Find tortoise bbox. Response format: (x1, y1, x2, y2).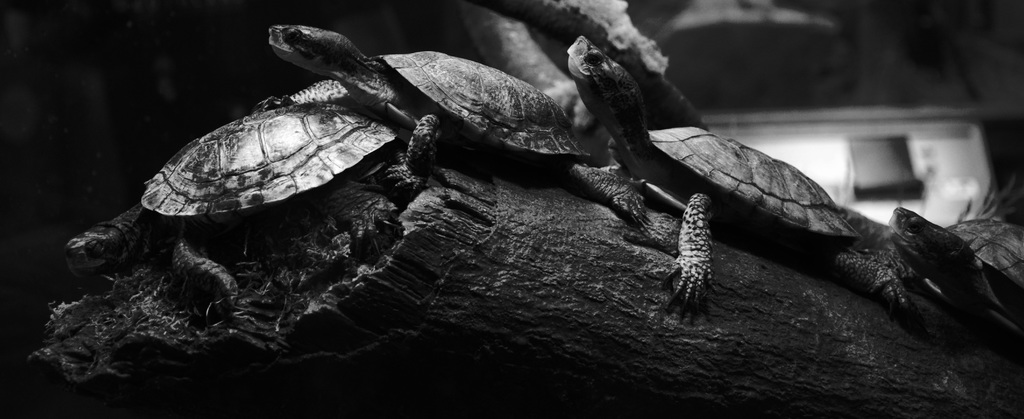
(563, 32, 925, 327).
